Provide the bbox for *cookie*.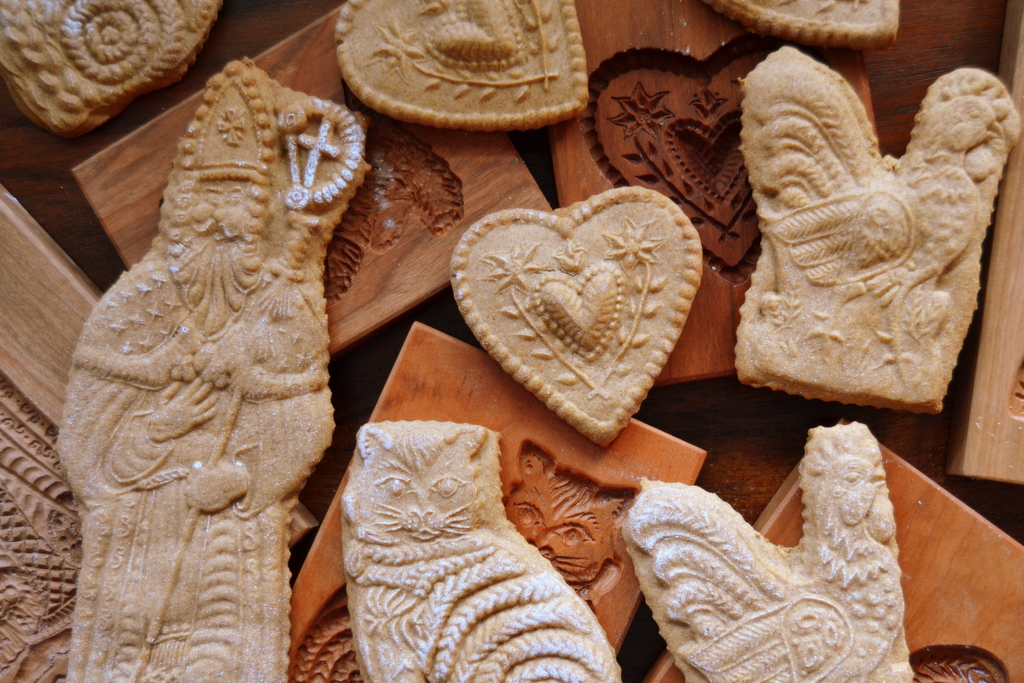
BBox(450, 181, 704, 449).
